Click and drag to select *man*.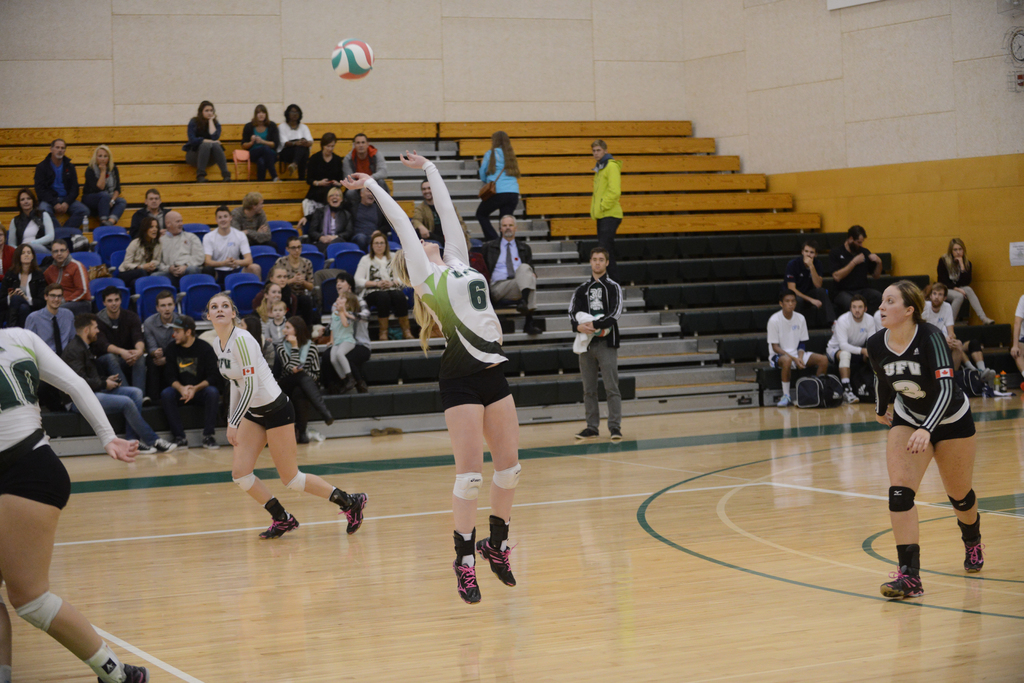
Selection: <box>159,207,204,271</box>.
